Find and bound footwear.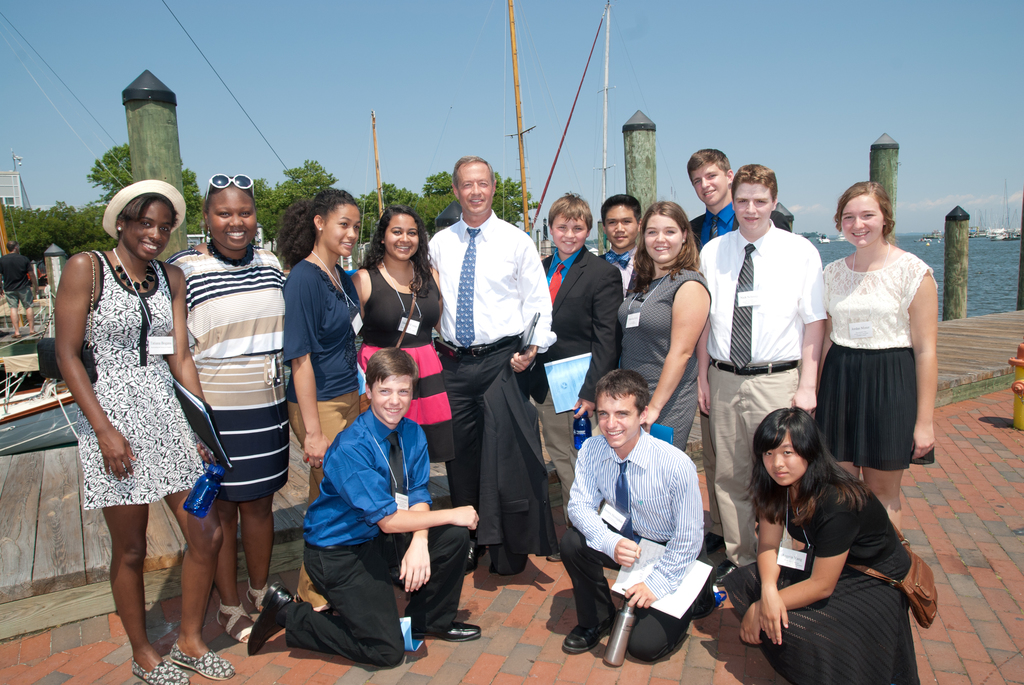
Bound: [left=129, top=657, right=195, bottom=684].
